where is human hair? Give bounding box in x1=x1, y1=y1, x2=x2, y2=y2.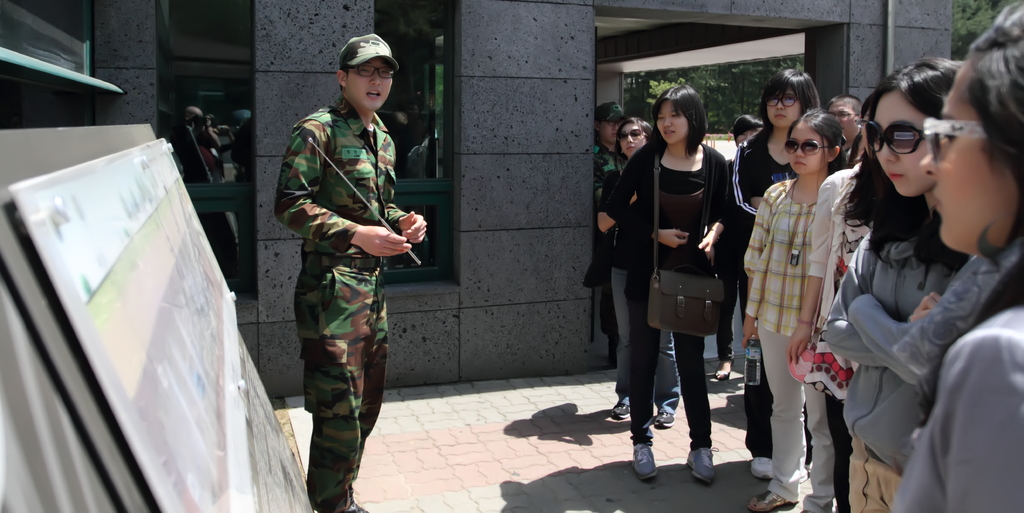
x1=615, y1=114, x2=653, y2=167.
